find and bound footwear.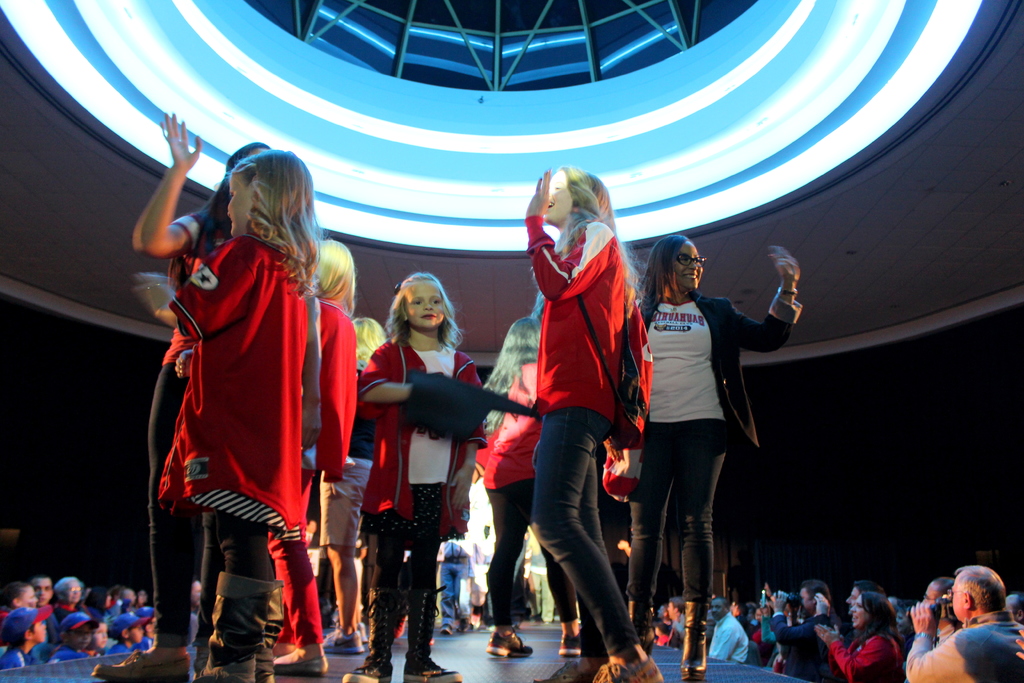
Bound: {"left": 88, "top": 639, "right": 191, "bottom": 678}.
